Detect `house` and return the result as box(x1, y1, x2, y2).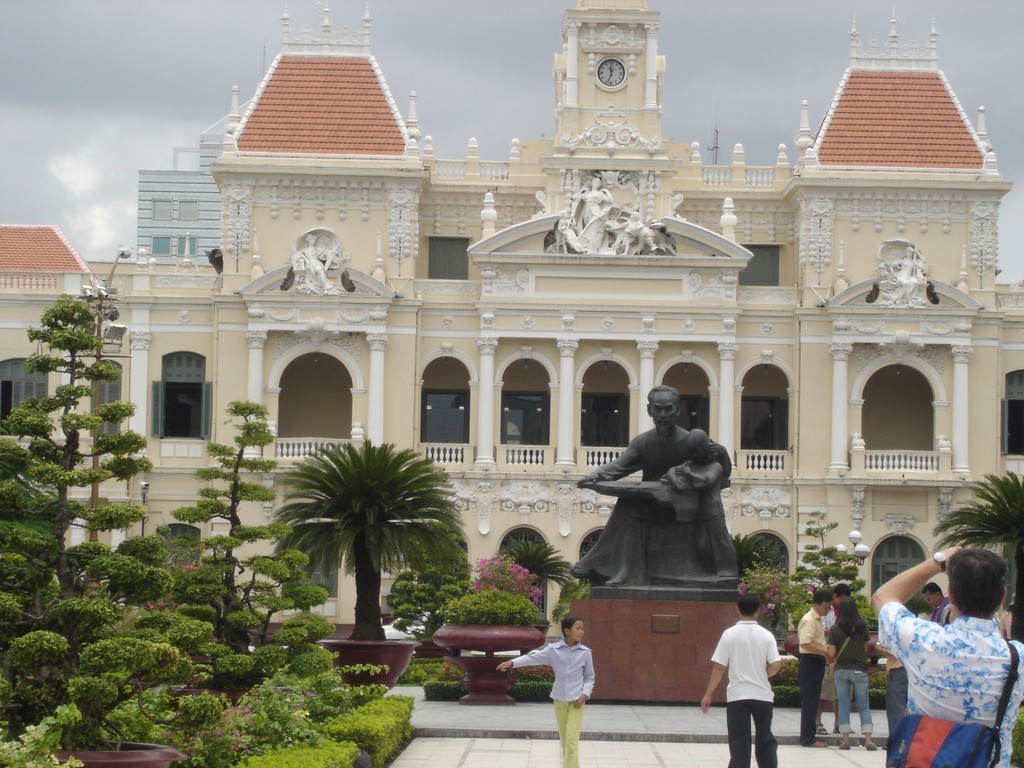
box(0, 0, 1023, 644).
